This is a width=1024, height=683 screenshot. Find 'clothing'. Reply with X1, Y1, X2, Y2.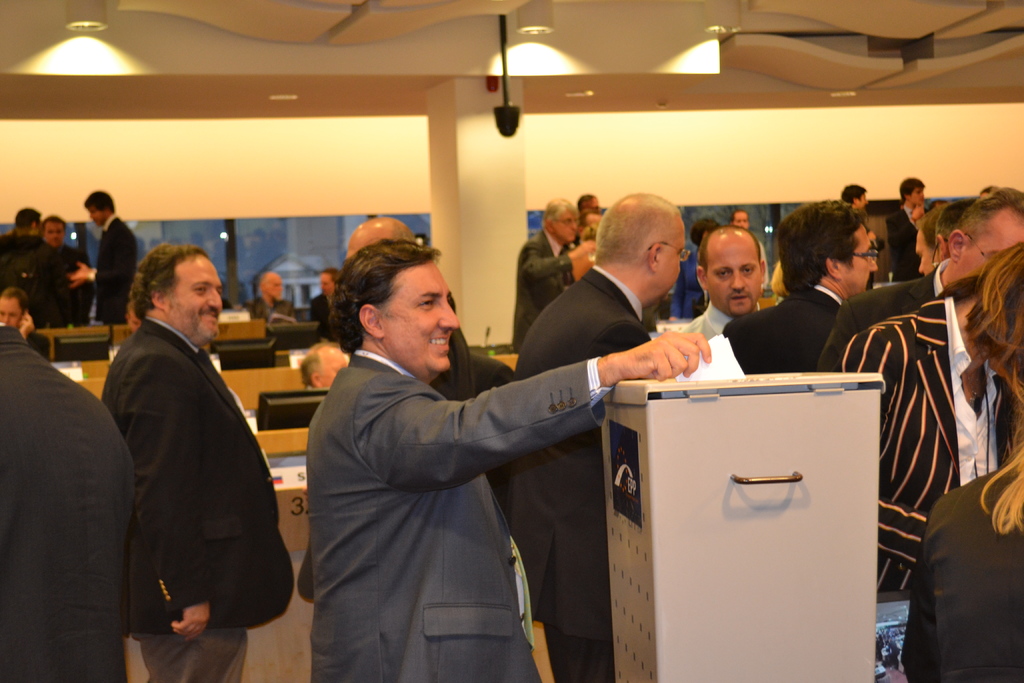
658, 288, 739, 347.
